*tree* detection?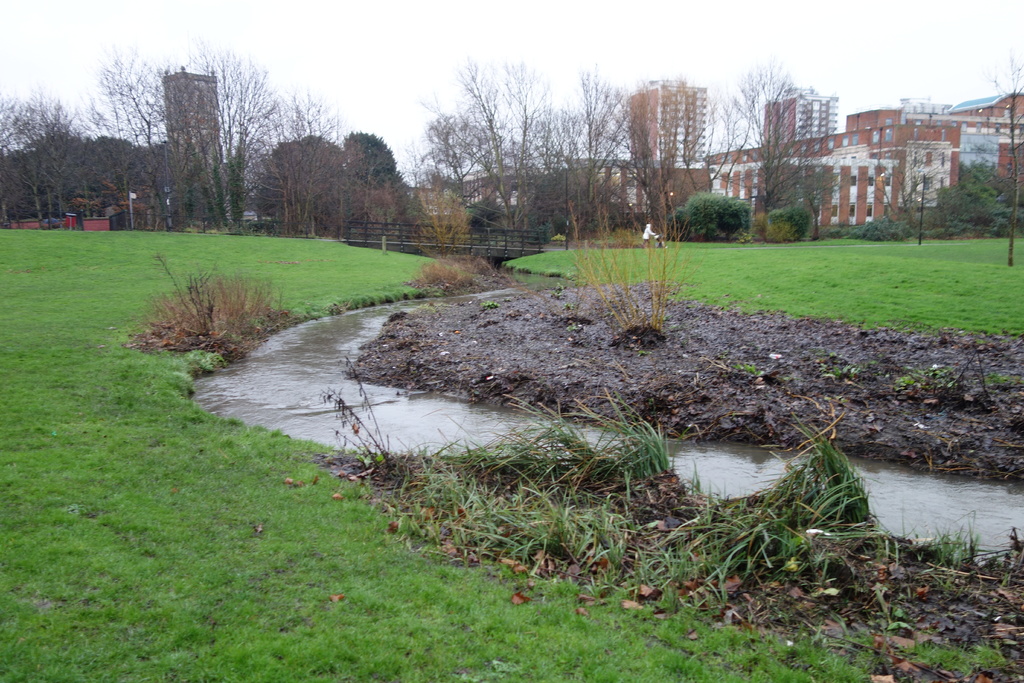
x1=946, y1=154, x2=1018, y2=233
